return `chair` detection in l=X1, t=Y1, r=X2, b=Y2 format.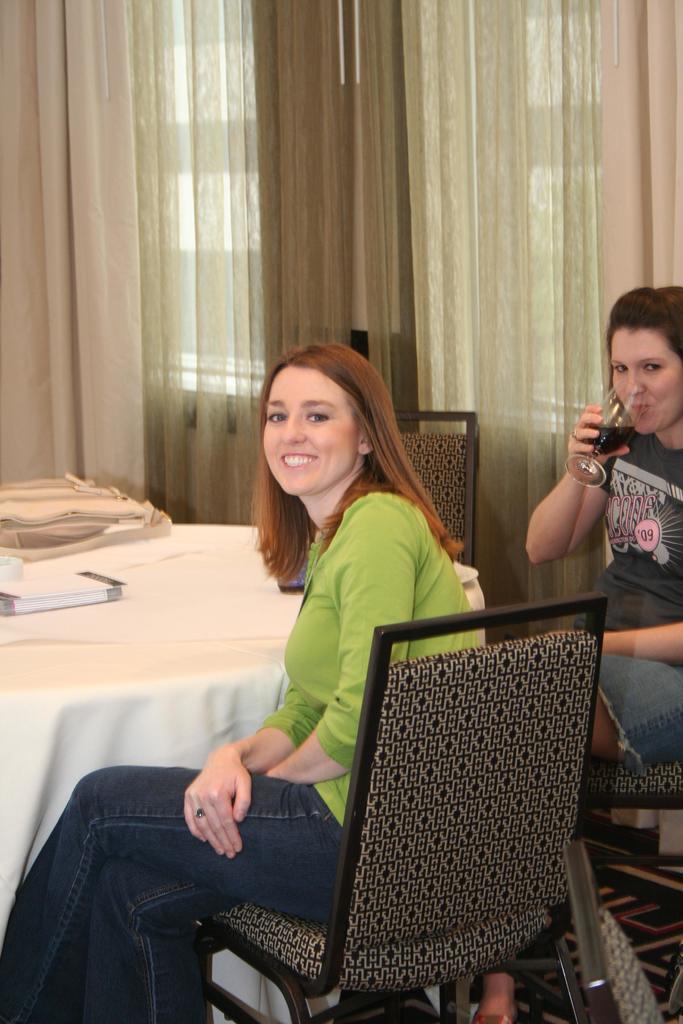
l=583, t=746, r=682, b=1020.
